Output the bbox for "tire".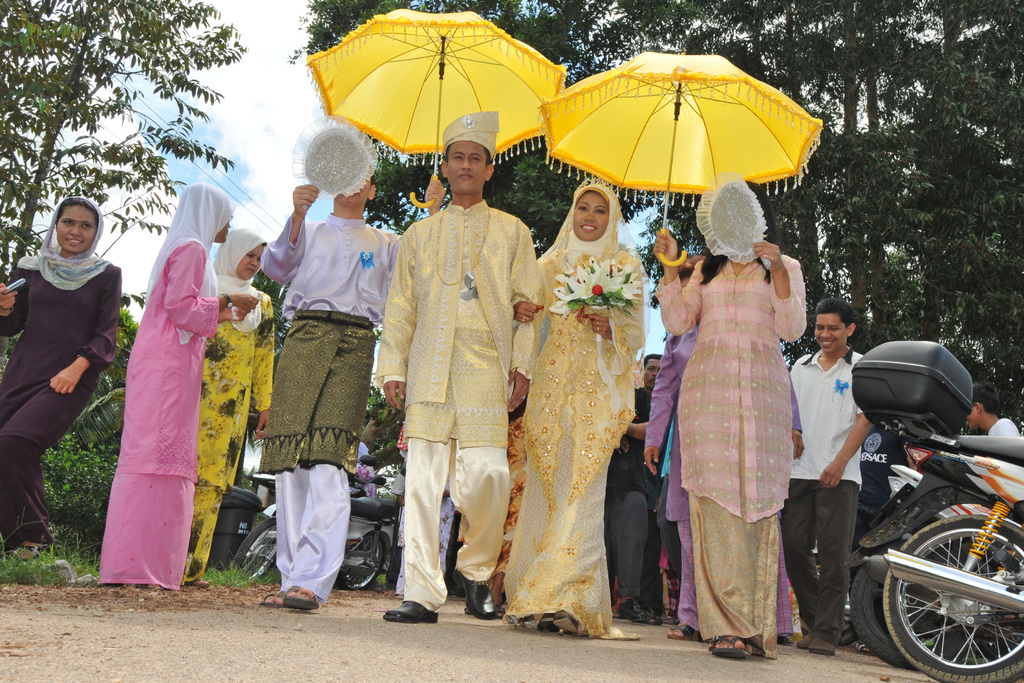
230/513/282/583.
